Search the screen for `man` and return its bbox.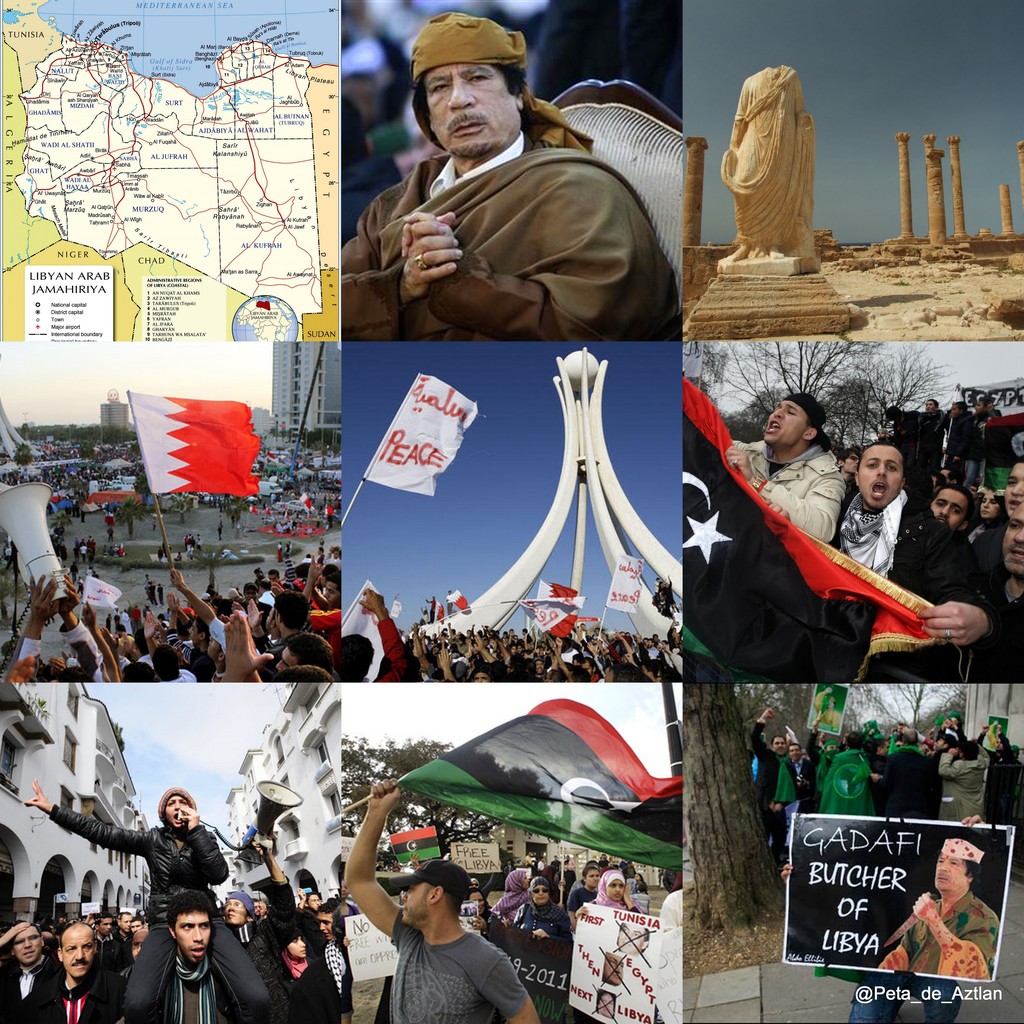
Found: Rect(925, 479, 970, 533).
